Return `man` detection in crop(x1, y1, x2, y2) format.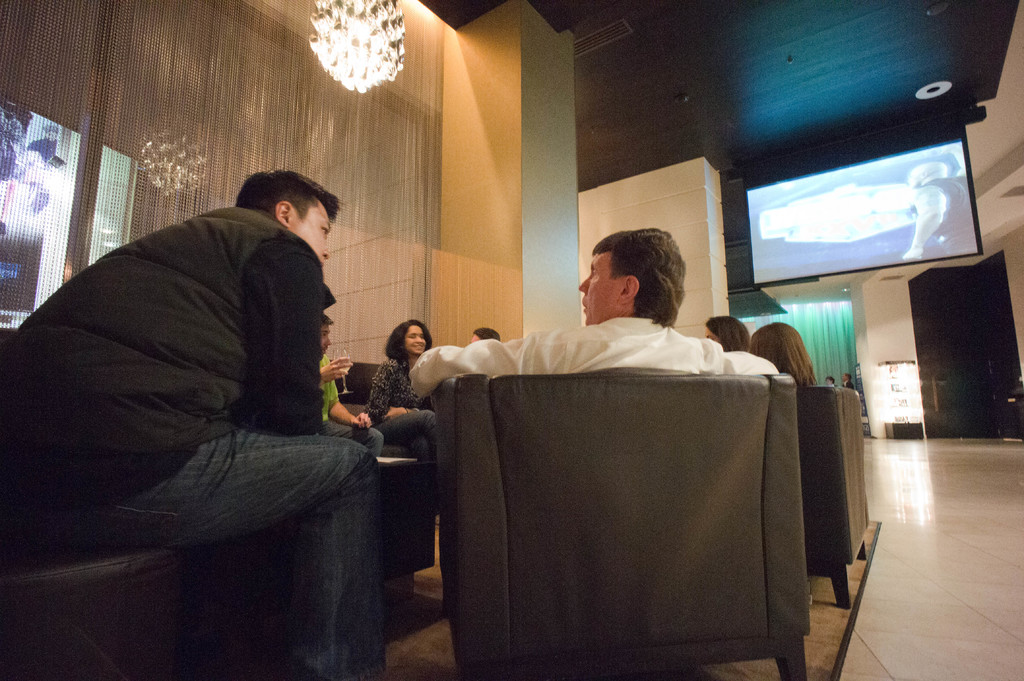
crop(316, 311, 383, 461).
